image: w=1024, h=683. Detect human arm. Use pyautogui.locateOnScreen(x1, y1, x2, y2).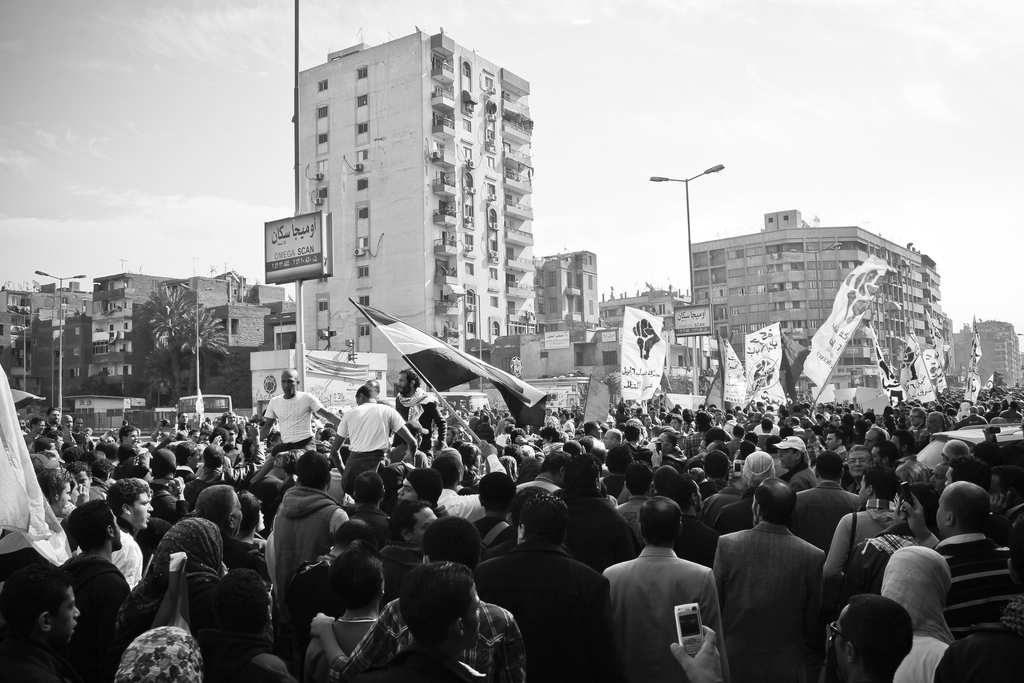
pyautogui.locateOnScreen(426, 395, 454, 453).
